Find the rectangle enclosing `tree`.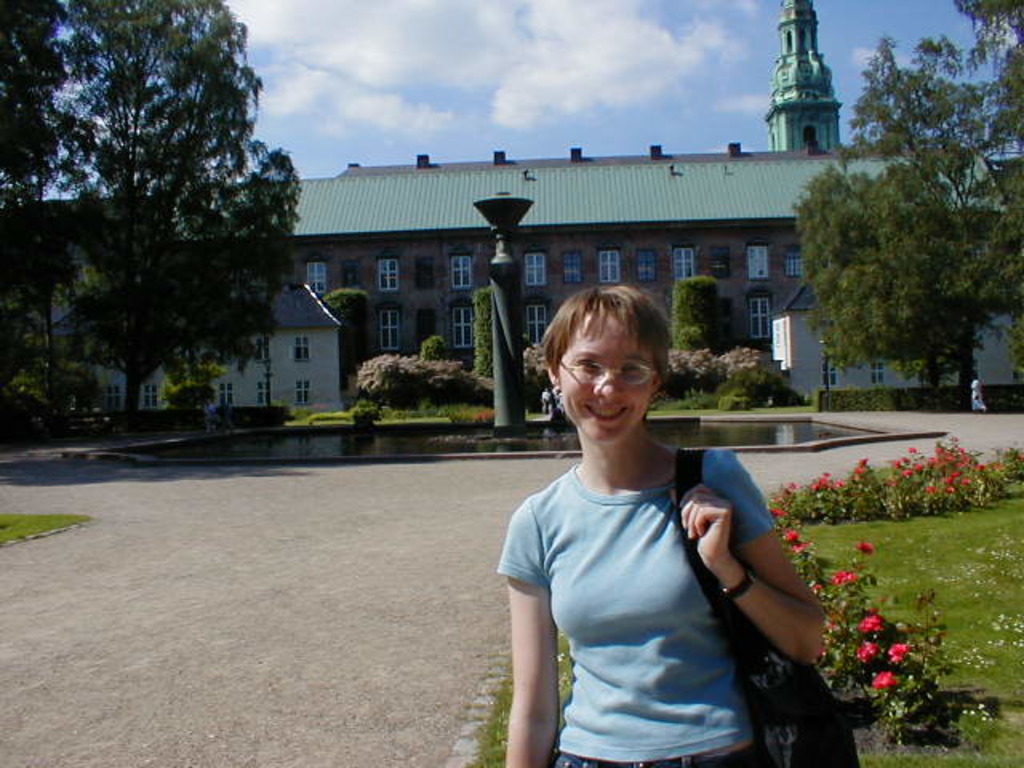
left=667, top=275, right=722, bottom=355.
